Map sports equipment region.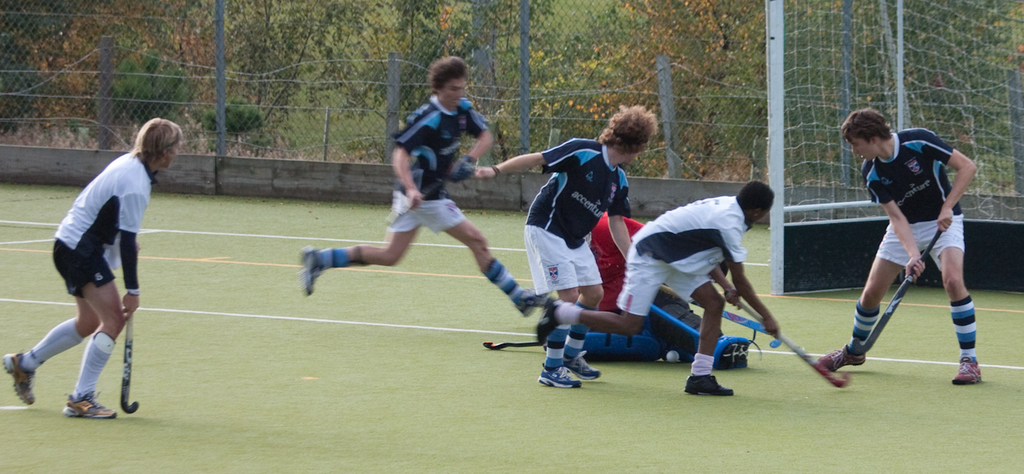
Mapped to select_region(726, 293, 852, 386).
